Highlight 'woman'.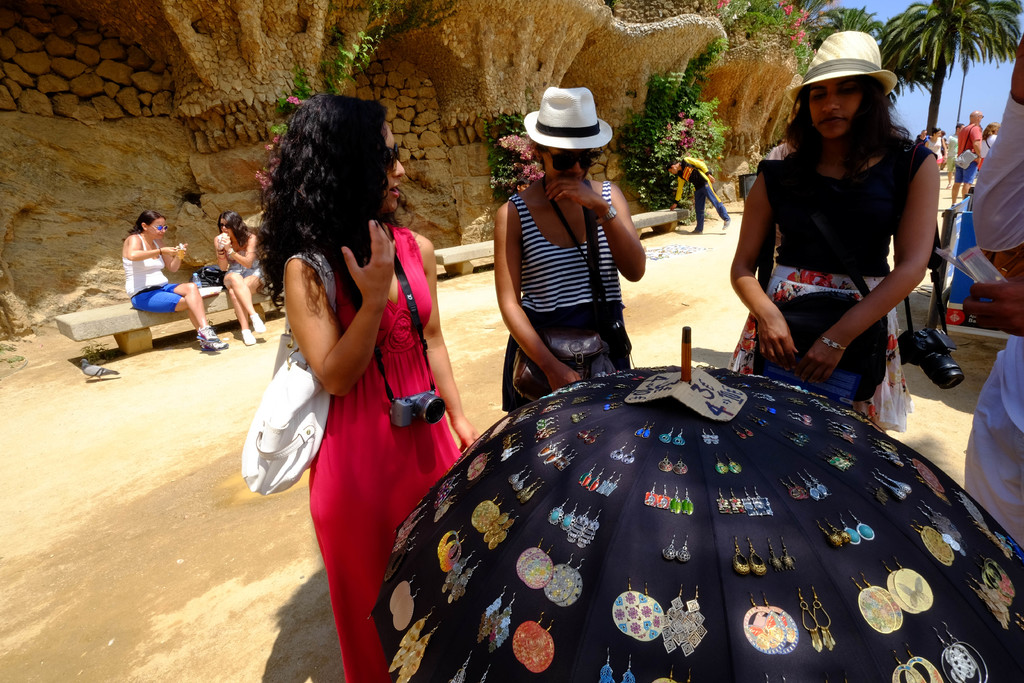
Highlighted region: x1=120 y1=210 x2=227 y2=352.
